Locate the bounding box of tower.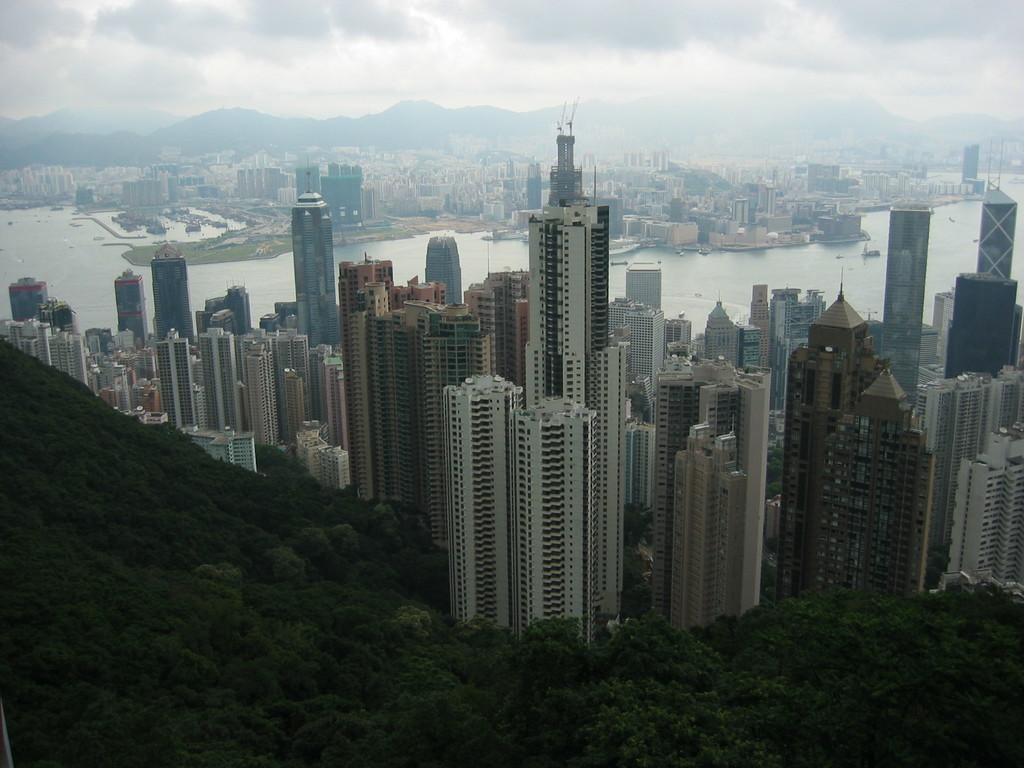
Bounding box: [500, 107, 637, 426].
